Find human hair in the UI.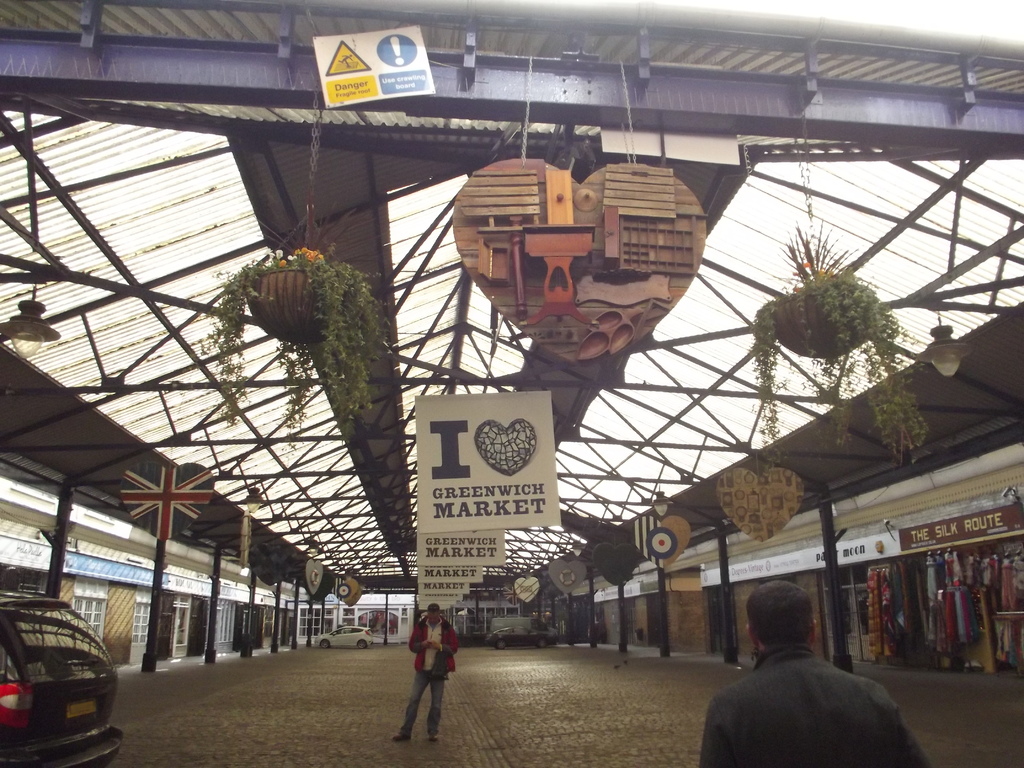
UI element at [740, 573, 822, 643].
